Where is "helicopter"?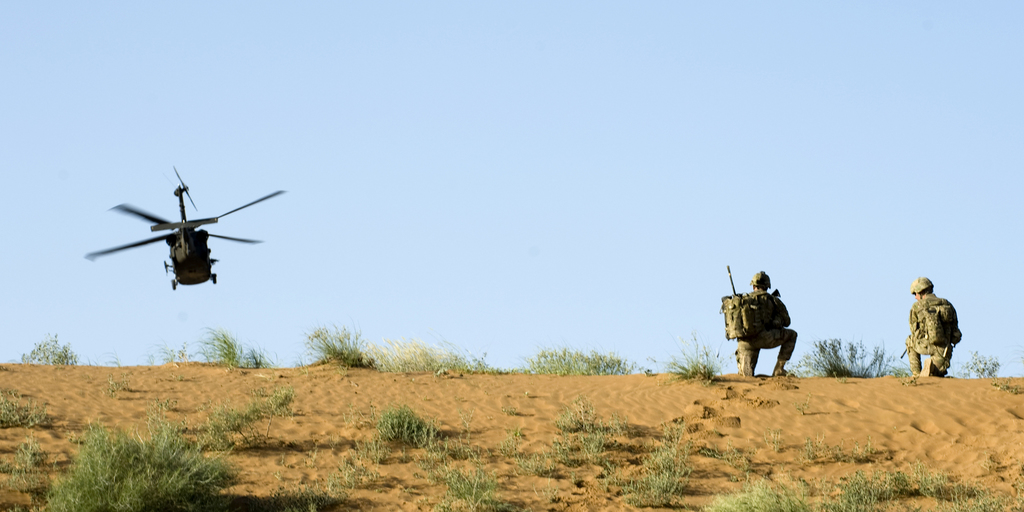
(84, 166, 289, 282).
